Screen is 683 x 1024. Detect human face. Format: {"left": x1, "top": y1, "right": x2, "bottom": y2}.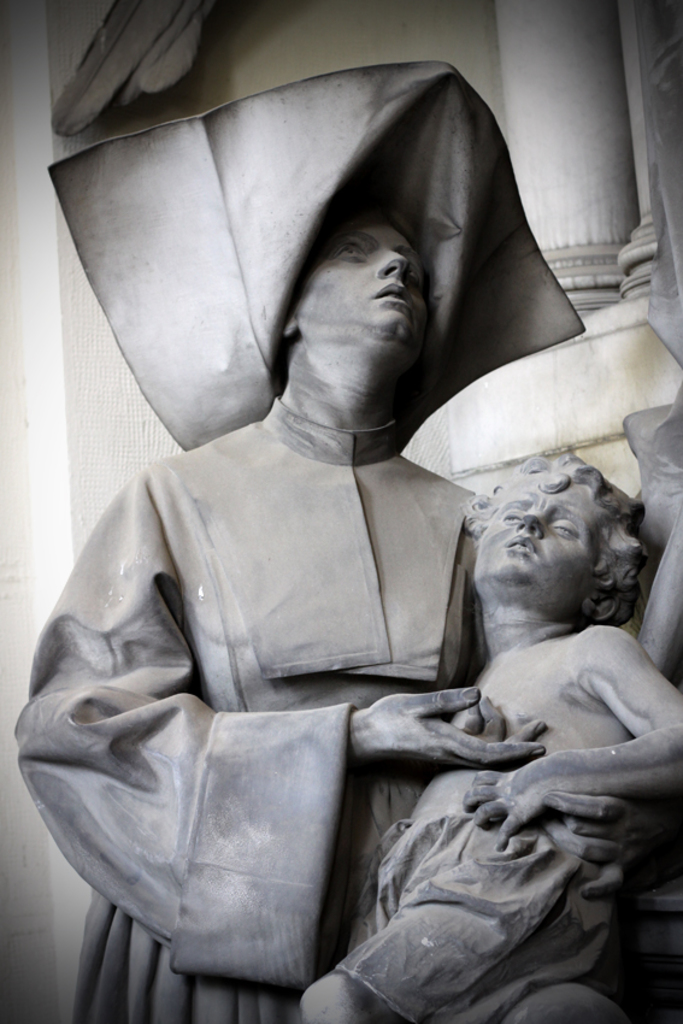
{"left": 292, "top": 201, "right": 434, "bottom": 346}.
